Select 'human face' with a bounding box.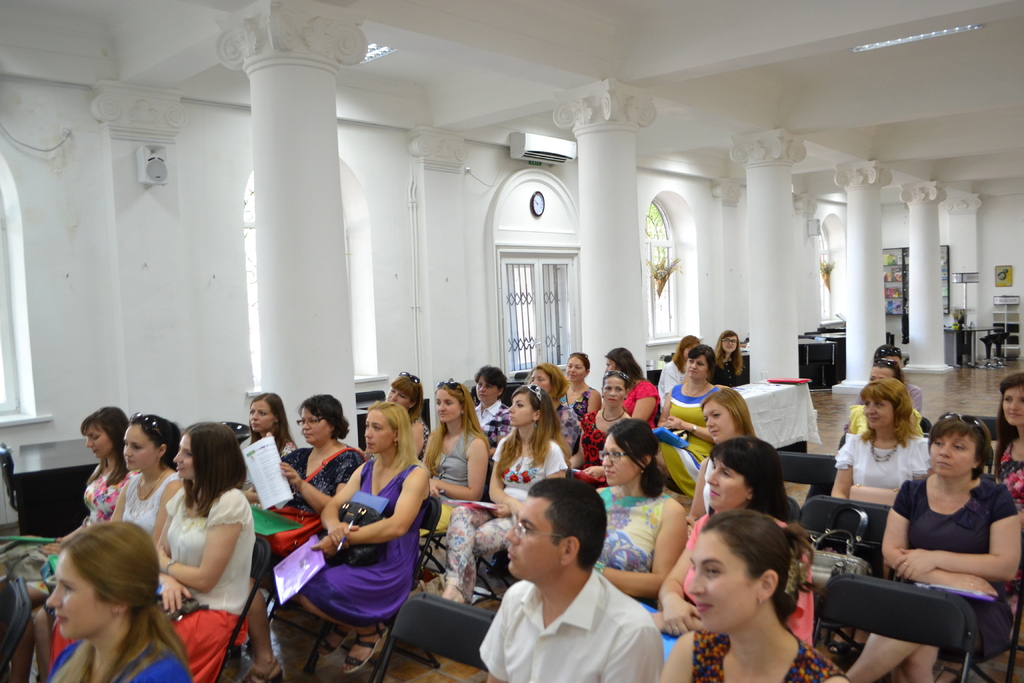
detection(387, 389, 410, 410).
